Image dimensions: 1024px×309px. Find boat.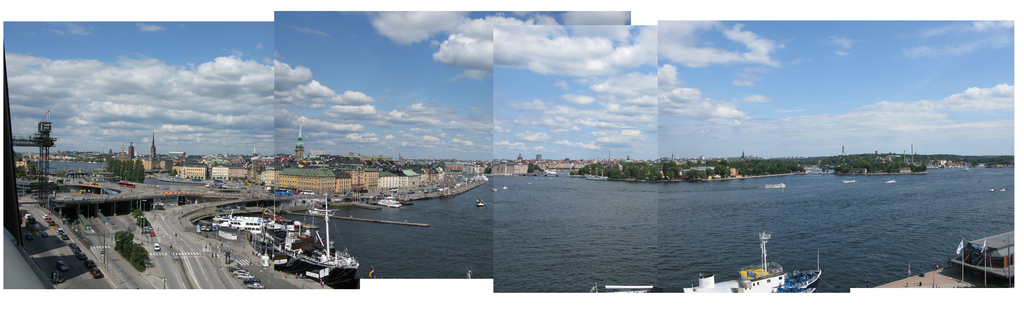
{"x1": 473, "y1": 194, "x2": 484, "y2": 206}.
